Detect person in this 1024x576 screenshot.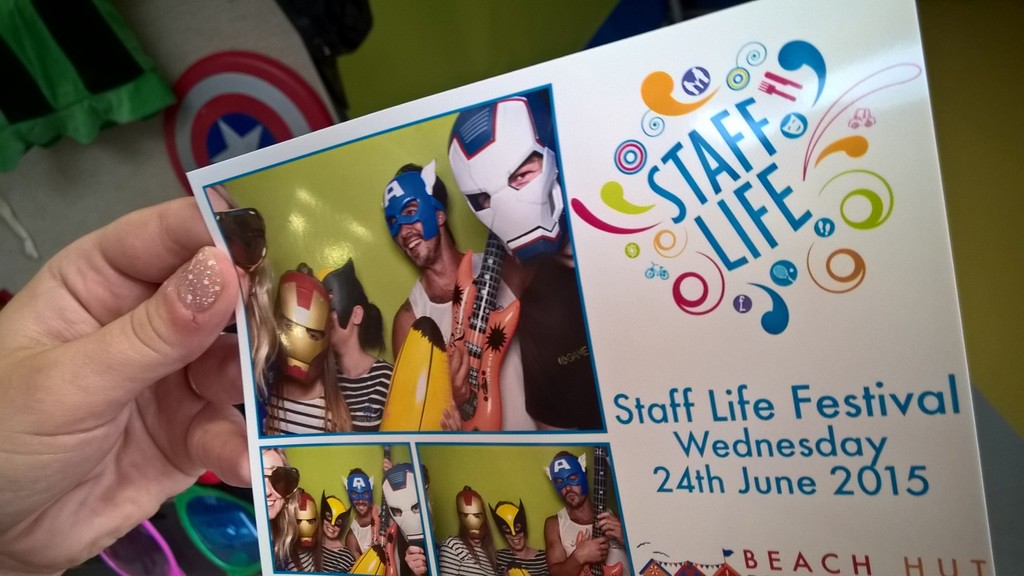
Detection: box(330, 258, 388, 430).
